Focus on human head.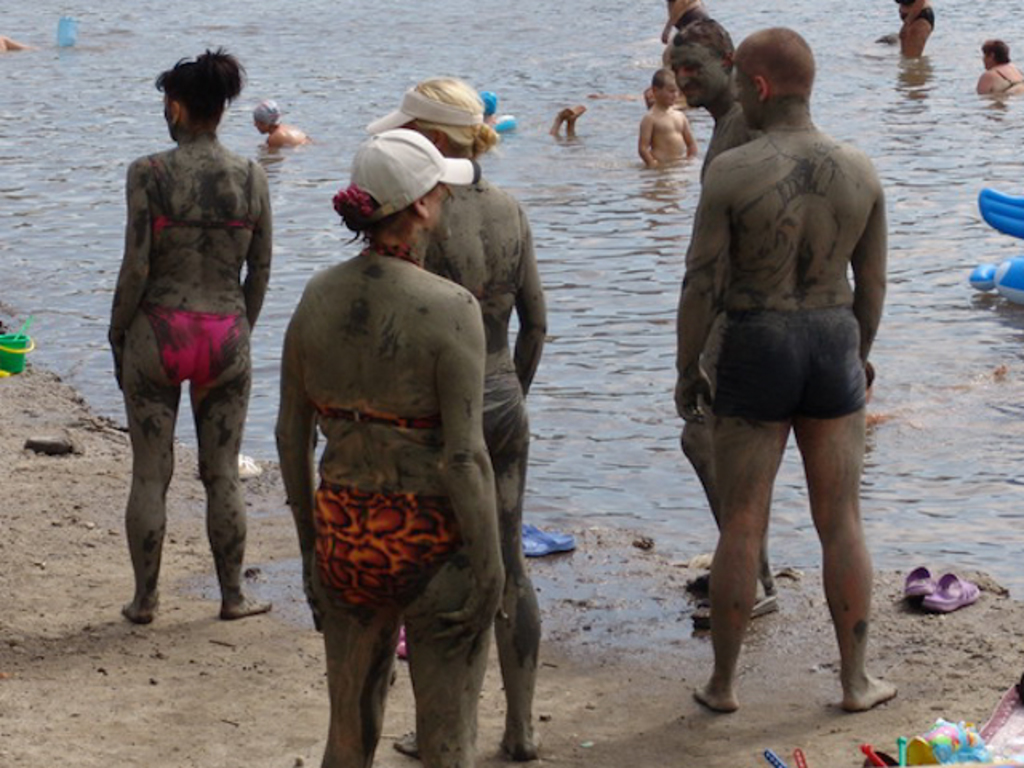
Focused at crop(150, 38, 245, 139).
